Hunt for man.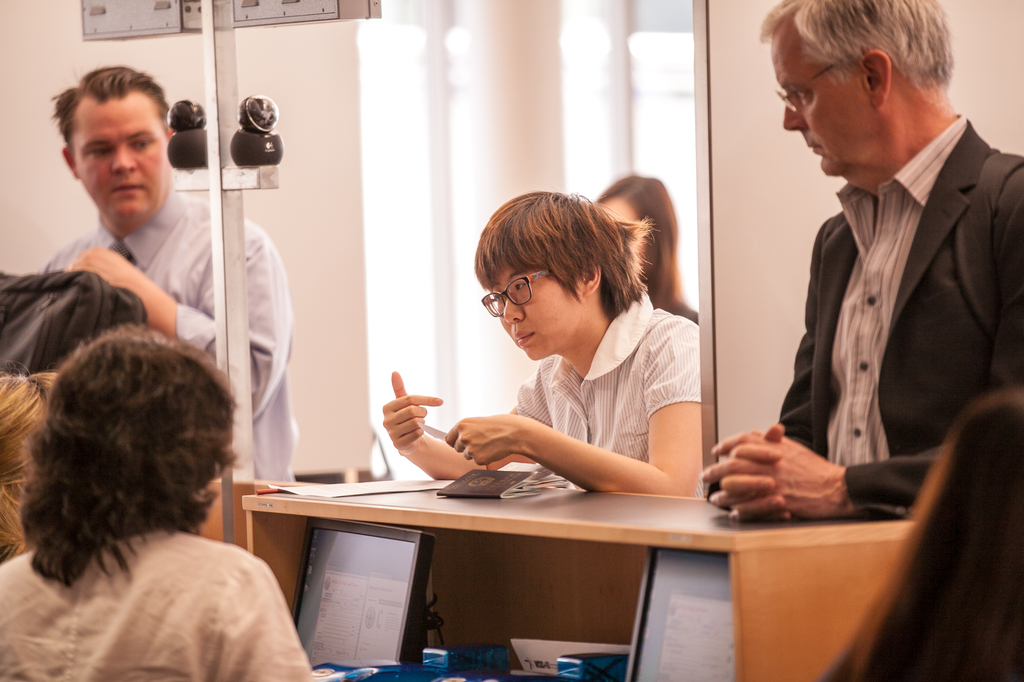
Hunted down at x1=698 y1=0 x2=1023 y2=525.
